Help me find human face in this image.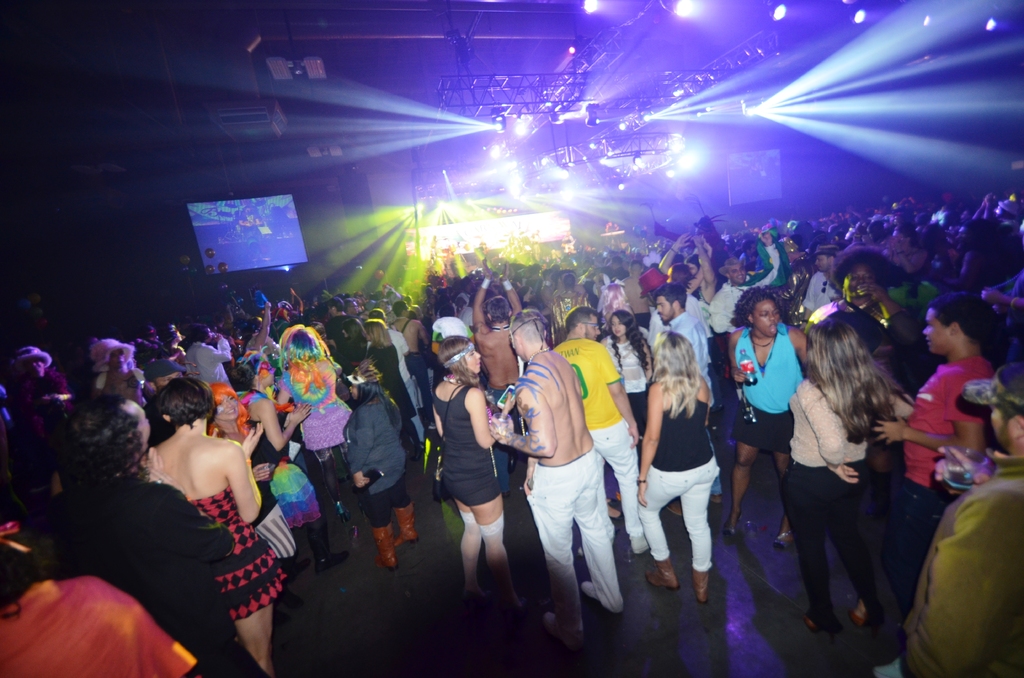
Found it: left=755, top=299, right=783, bottom=335.
